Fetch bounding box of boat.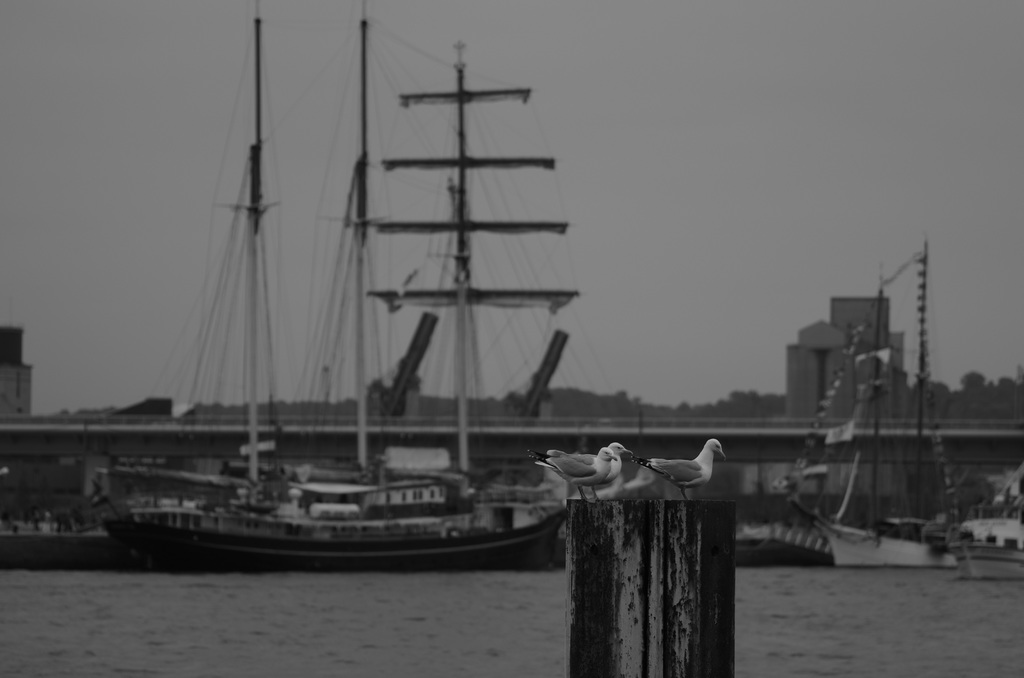
Bbox: [x1=0, y1=513, x2=104, y2=569].
